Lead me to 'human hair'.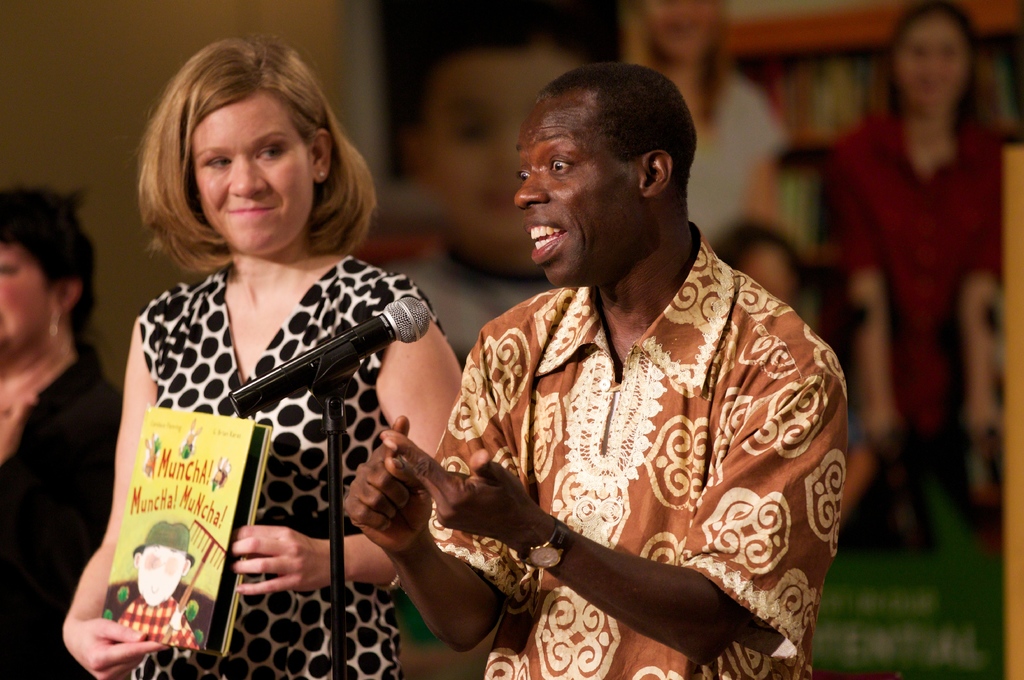
Lead to BBox(126, 44, 361, 303).
